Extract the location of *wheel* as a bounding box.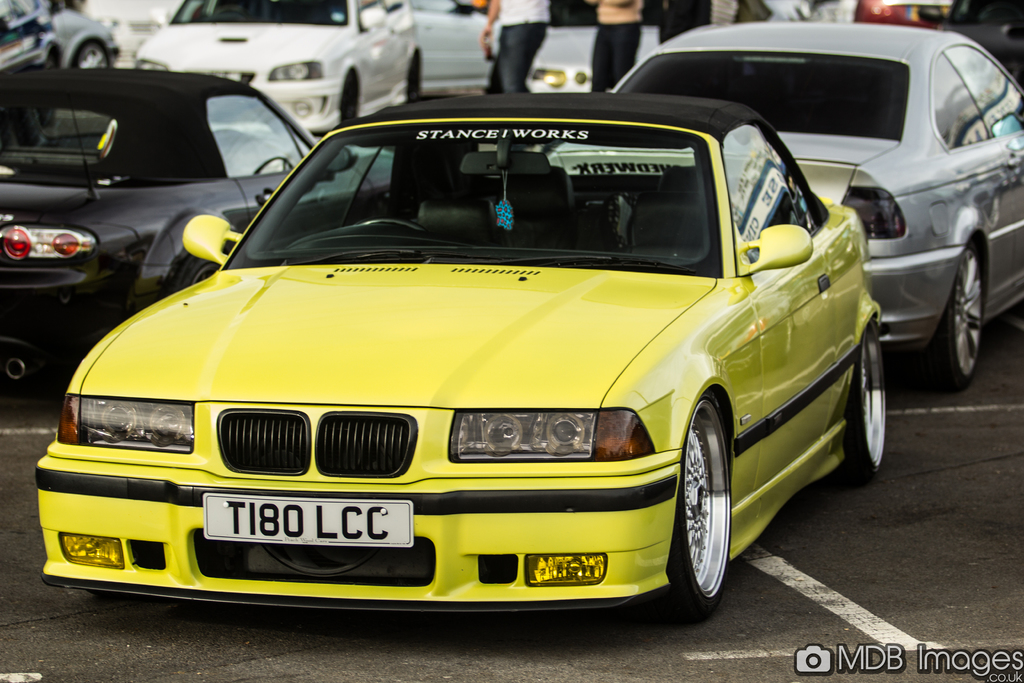
box(73, 43, 113, 73).
